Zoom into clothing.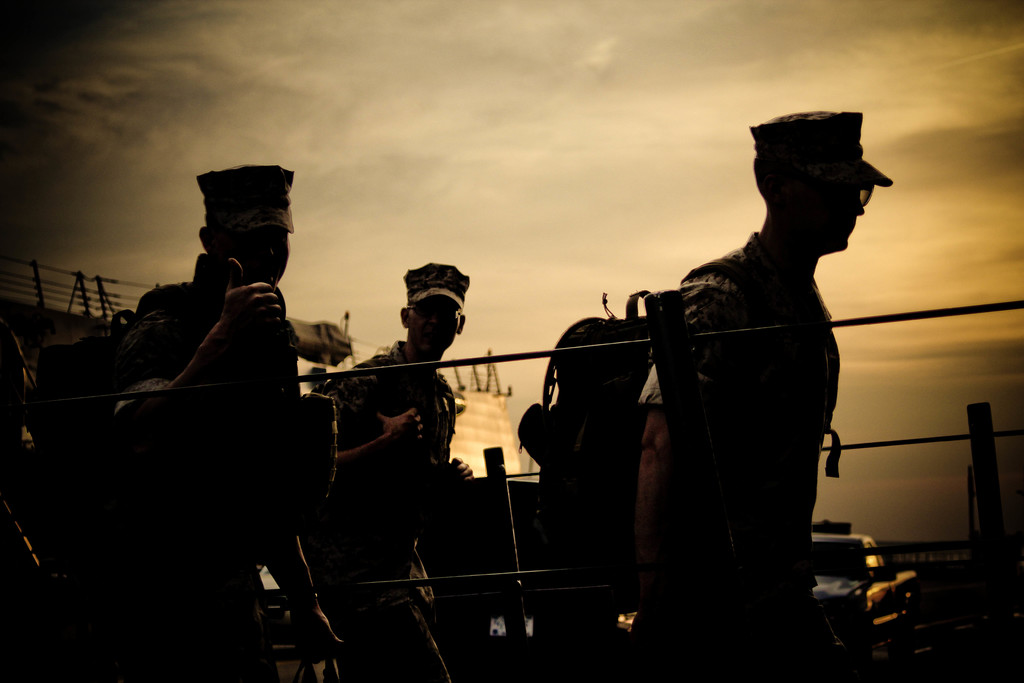
Zoom target: bbox(616, 151, 903, 602).
